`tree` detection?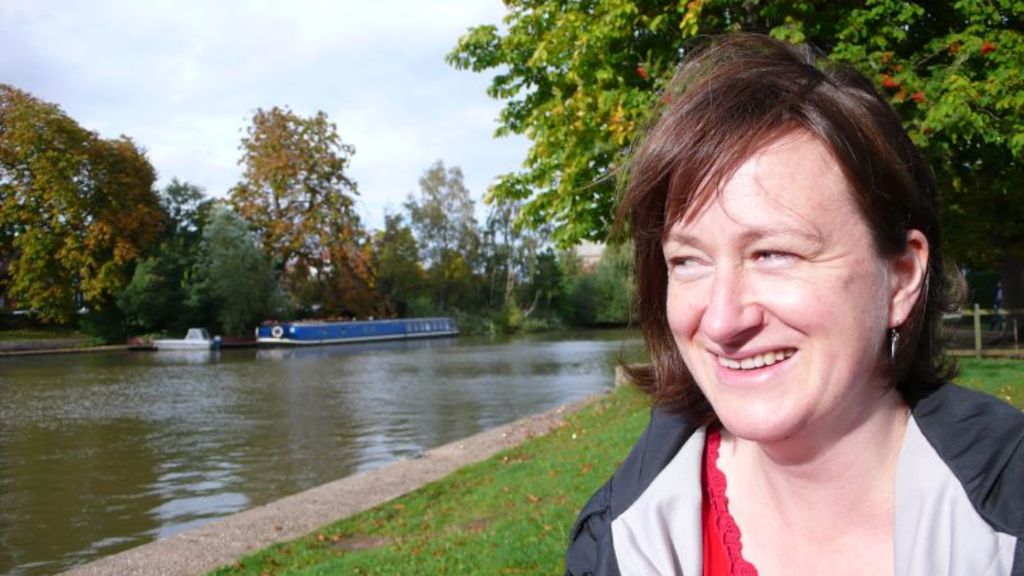
[177,189,293,352]
